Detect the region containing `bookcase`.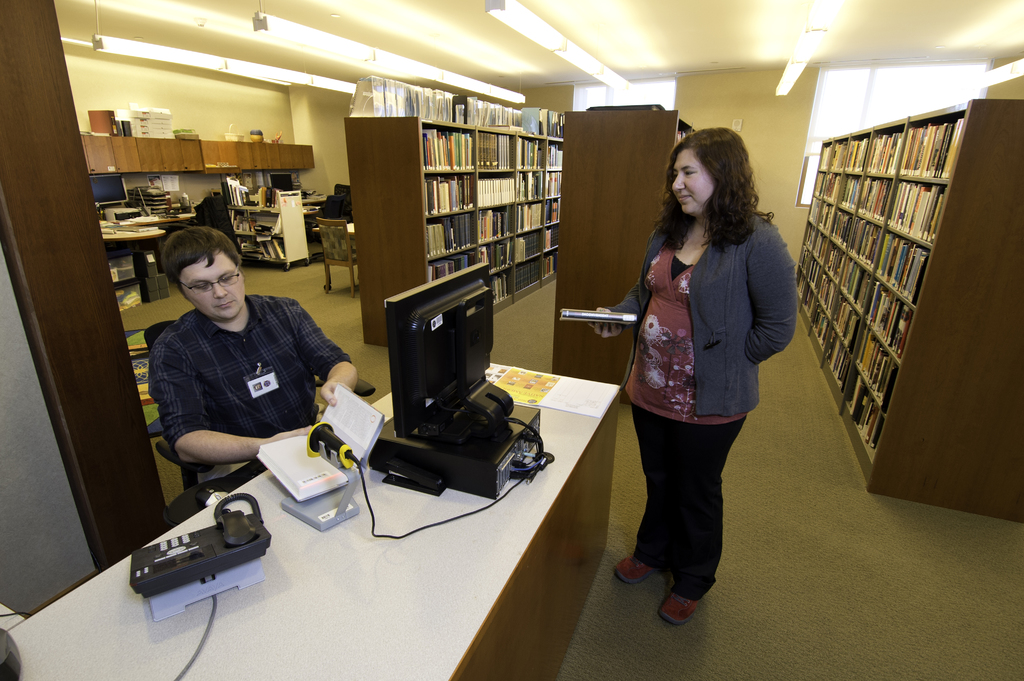
<bbox>343, 74, 566, 352</bbox>.
